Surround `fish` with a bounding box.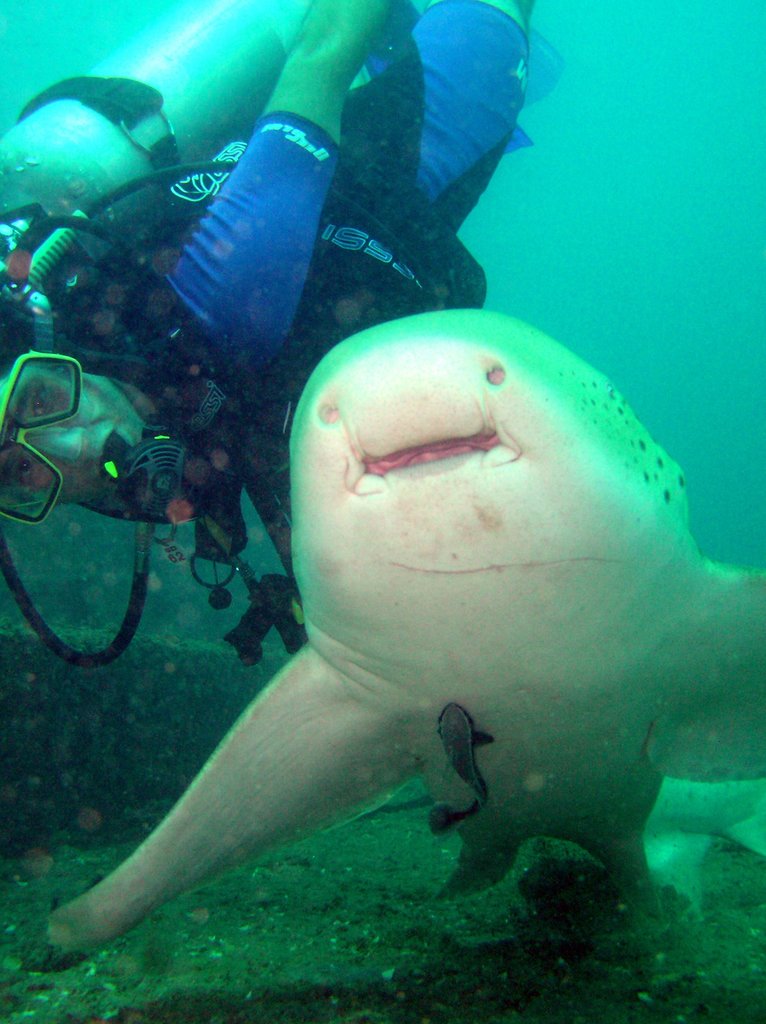
select_region(80, 290, 722, 990).
